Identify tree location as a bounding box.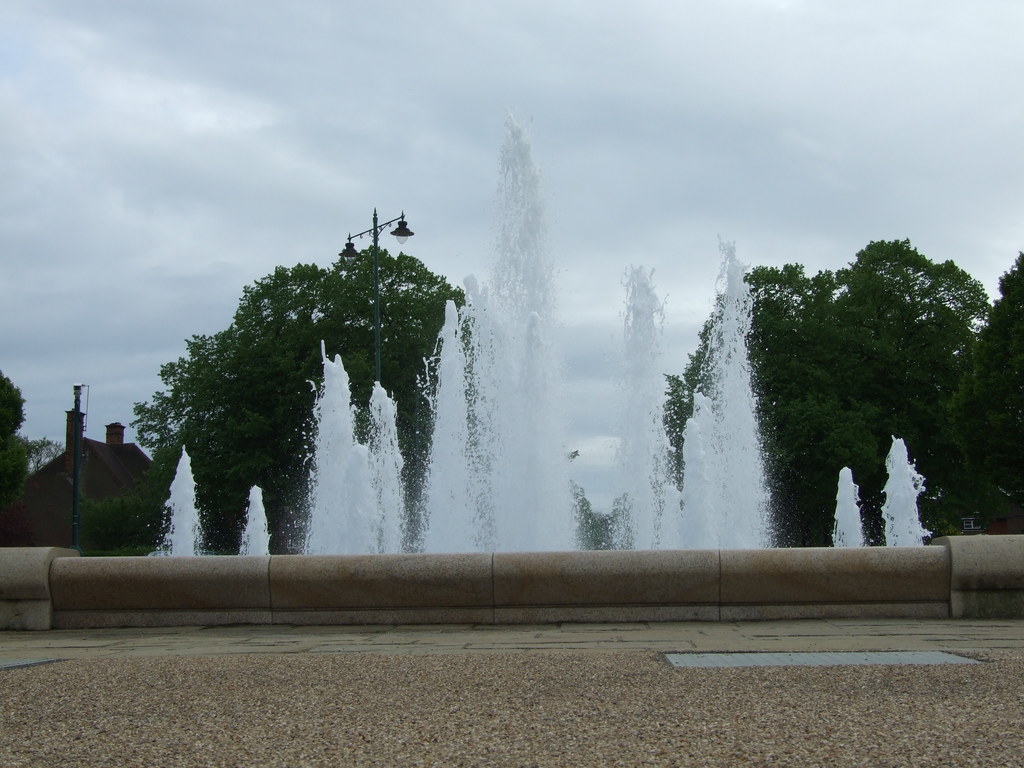
bbox(980, 248, 1023, 525).
